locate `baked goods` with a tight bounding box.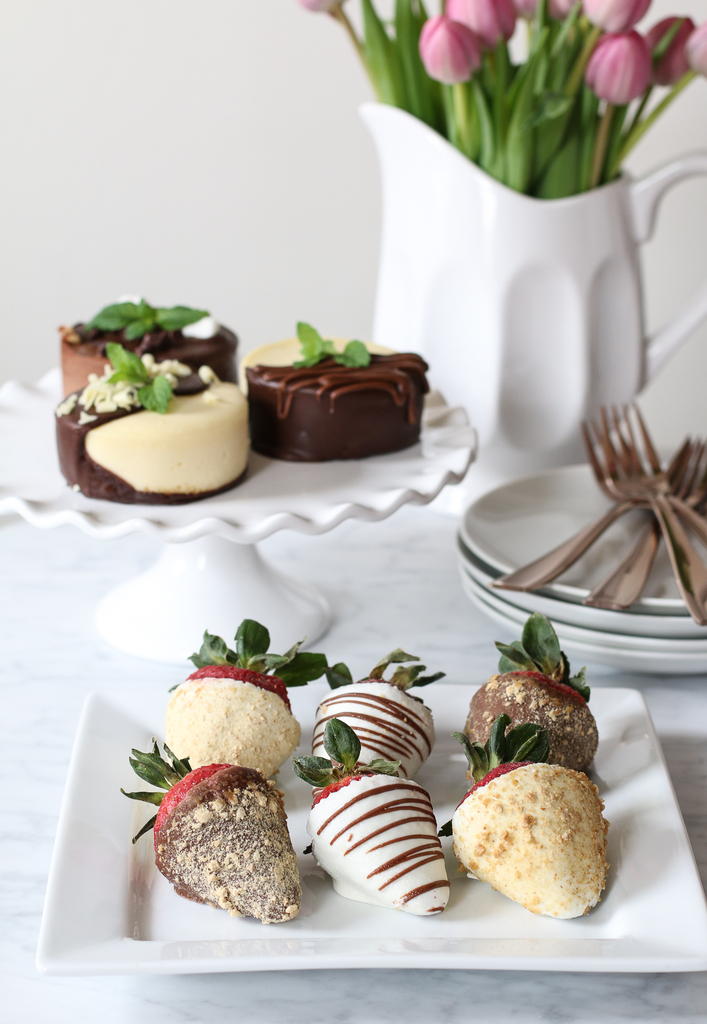
bbox=(124, 736, 299, 935).
